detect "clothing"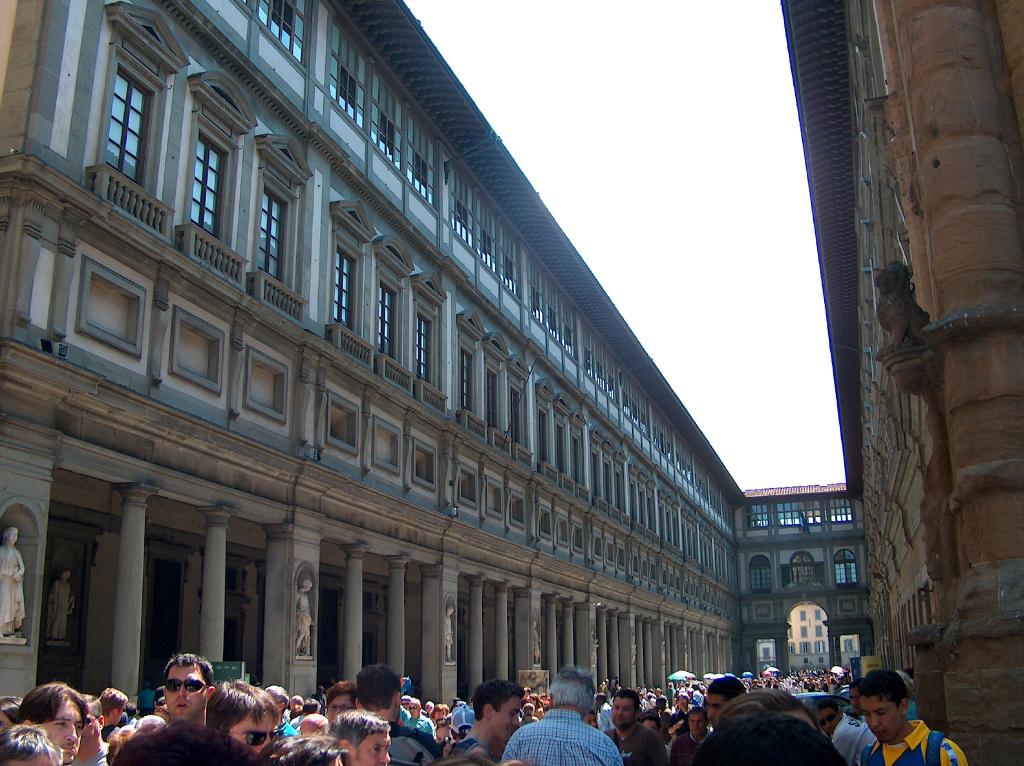
(x1=858, y1=714, x2=974, y2=765)
